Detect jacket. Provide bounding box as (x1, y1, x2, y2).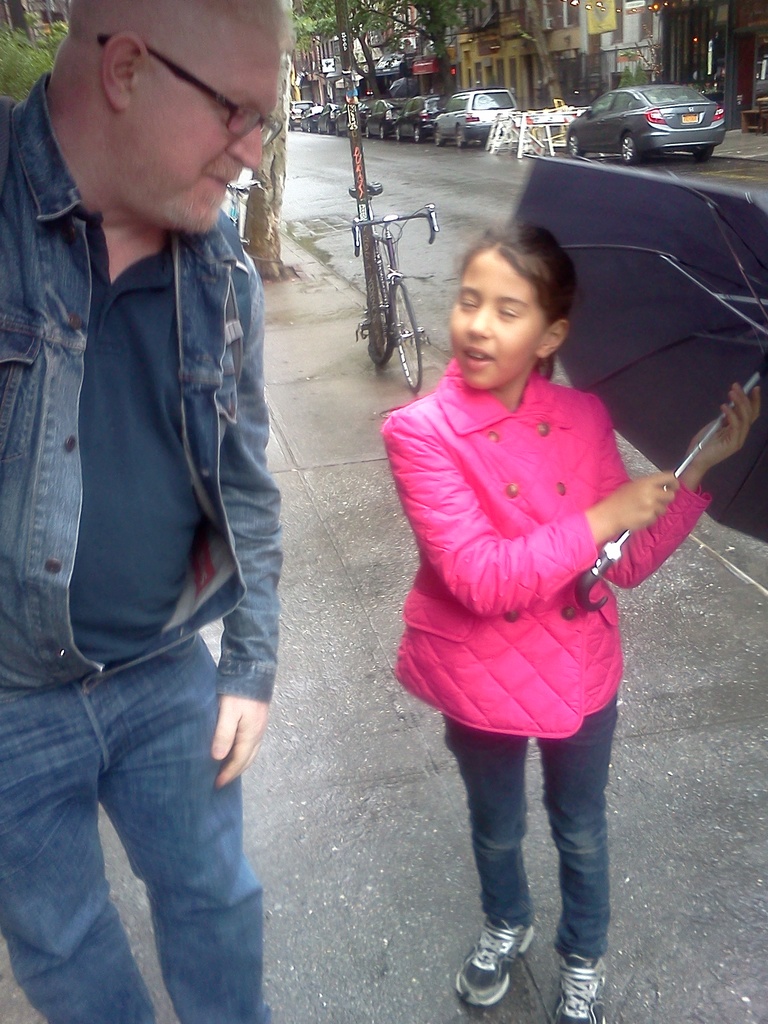
(0, 62, 298, 640).
